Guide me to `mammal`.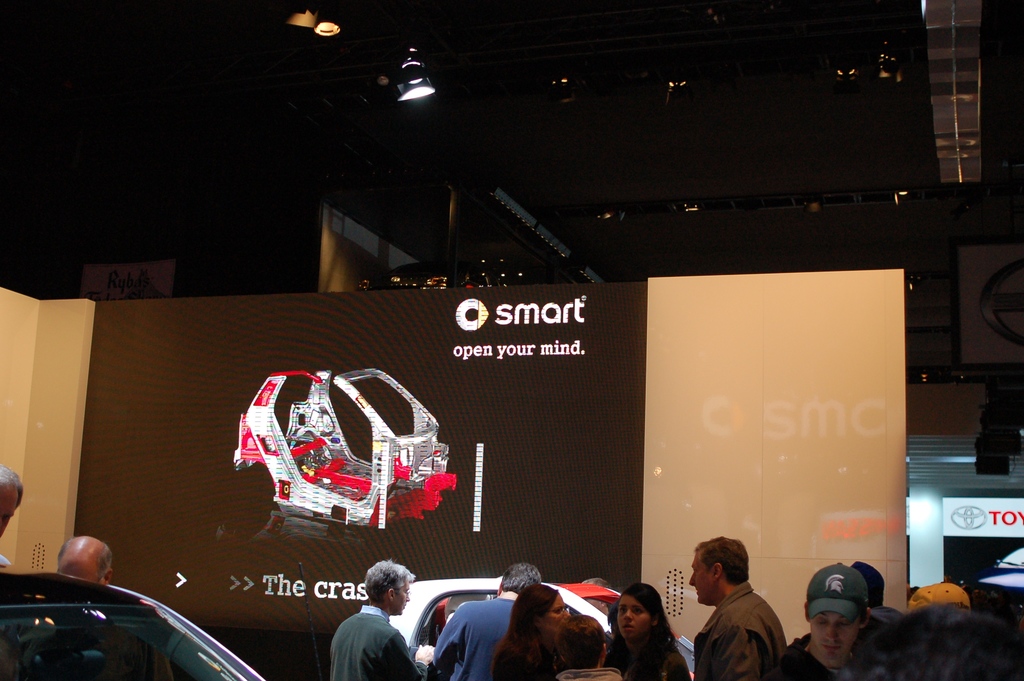
Guidance: {"x1": 413, "y1": 640, "x2": 435, "y2": 679}.
